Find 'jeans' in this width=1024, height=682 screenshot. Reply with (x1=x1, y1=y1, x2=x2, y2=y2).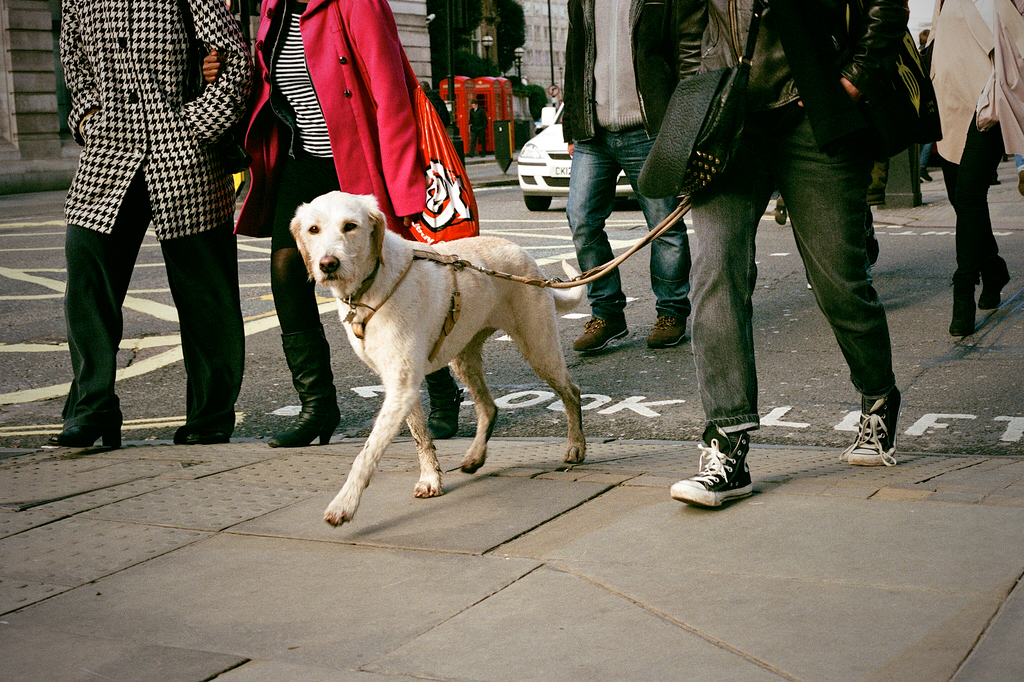
(x1=678, y1=102, x2=915, y2=469).
